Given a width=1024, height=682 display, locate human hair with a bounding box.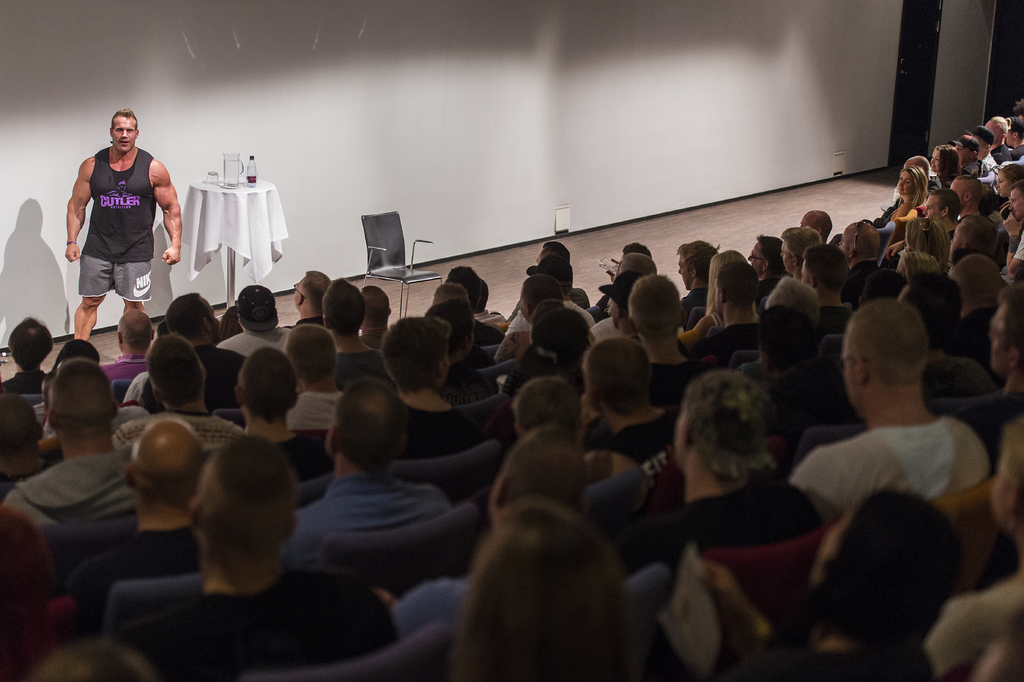
Located: l=778, t=229, r=821, b=253.
